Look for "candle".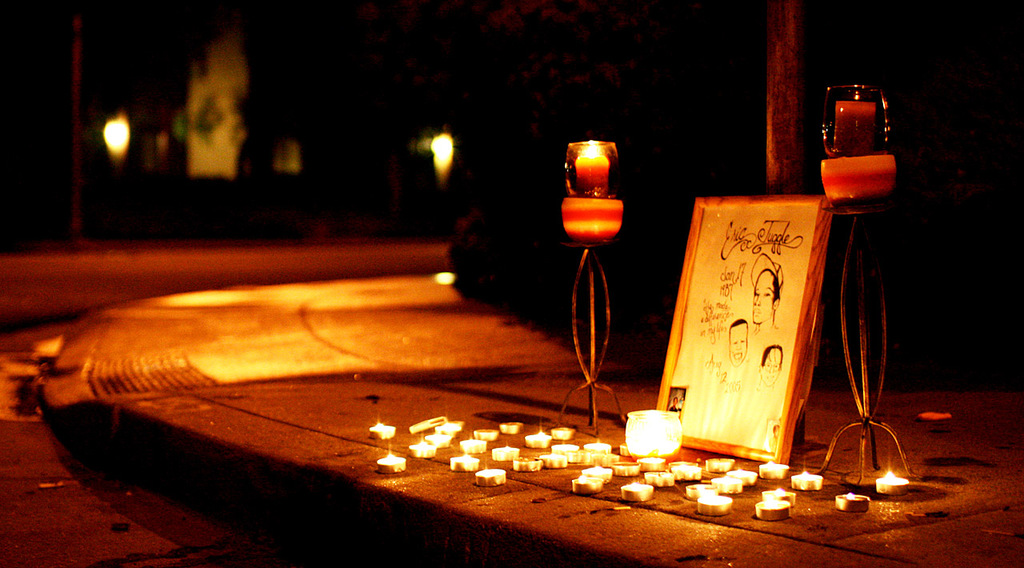
Found: box(411, 438, 434, 462).
